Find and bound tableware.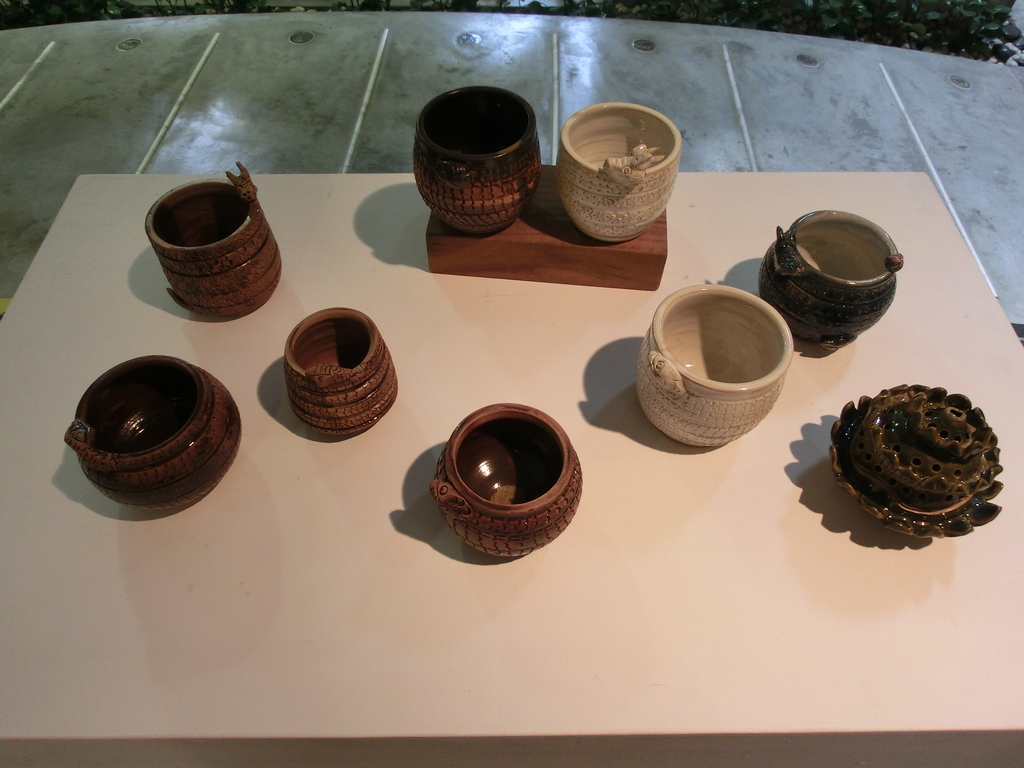
Bound: [66, 355, 242, 508].
